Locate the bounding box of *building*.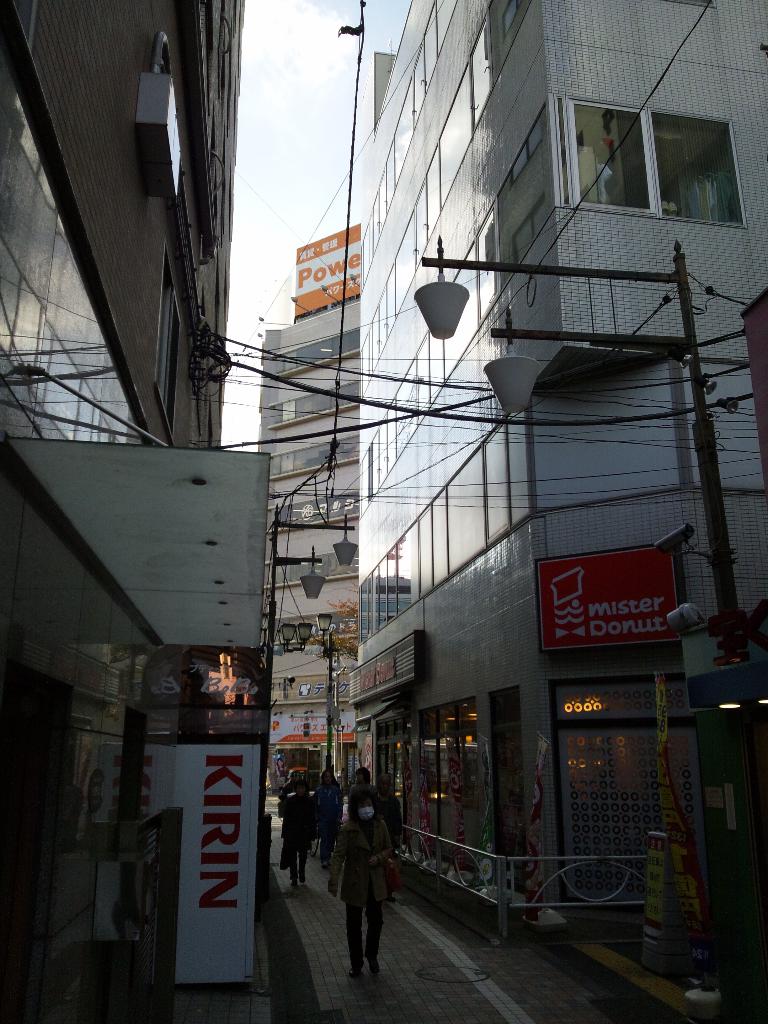
Bounding box: [x1=356, y1=0, x2=767, y2=920].
